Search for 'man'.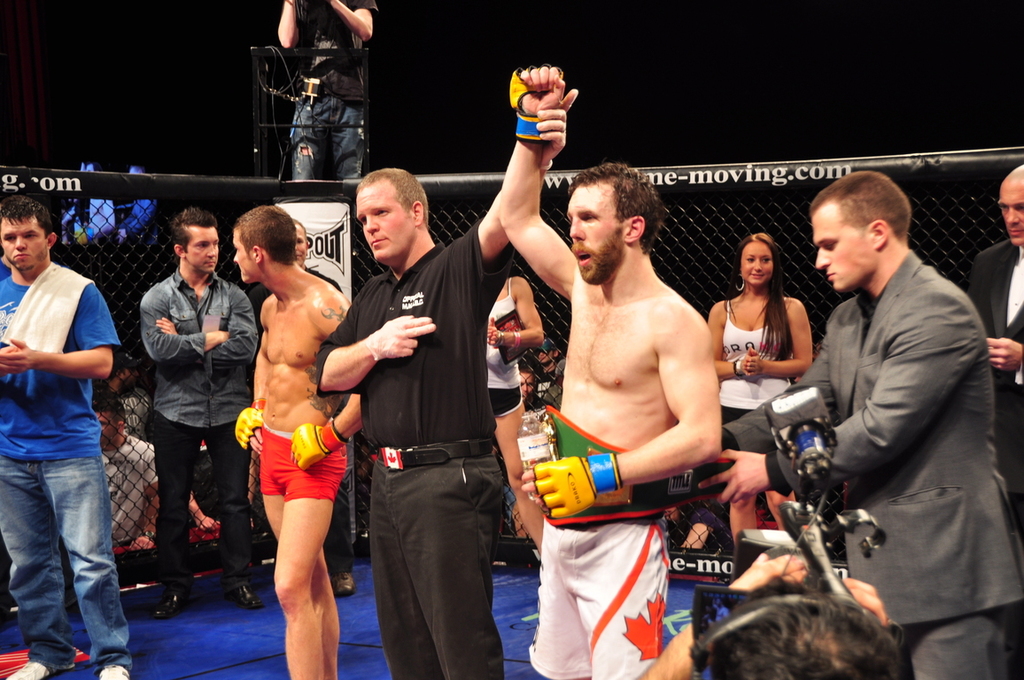
Found at x1=487, y1=53, x2=735, y2=678.
